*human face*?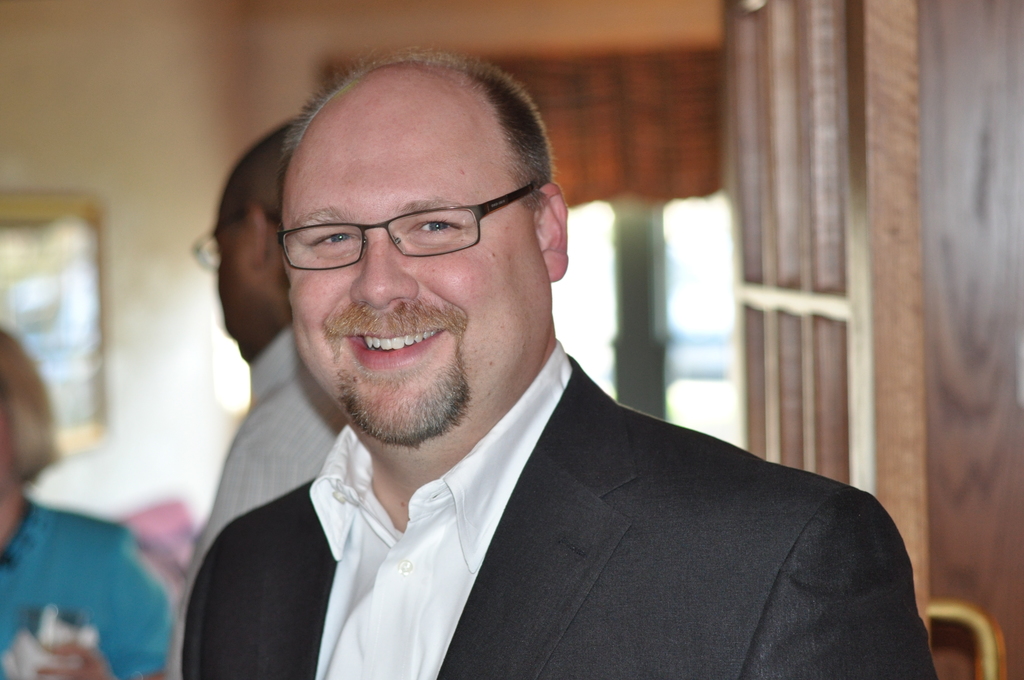
BBox(209, 198, 257, 355)
